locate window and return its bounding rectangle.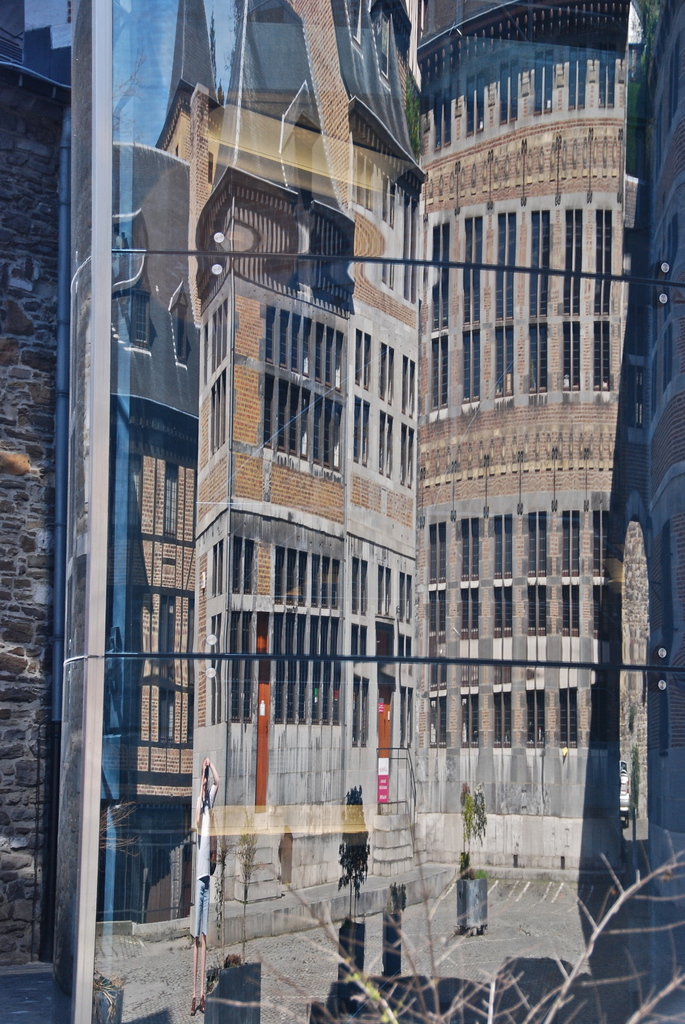
402,419,423,492.
